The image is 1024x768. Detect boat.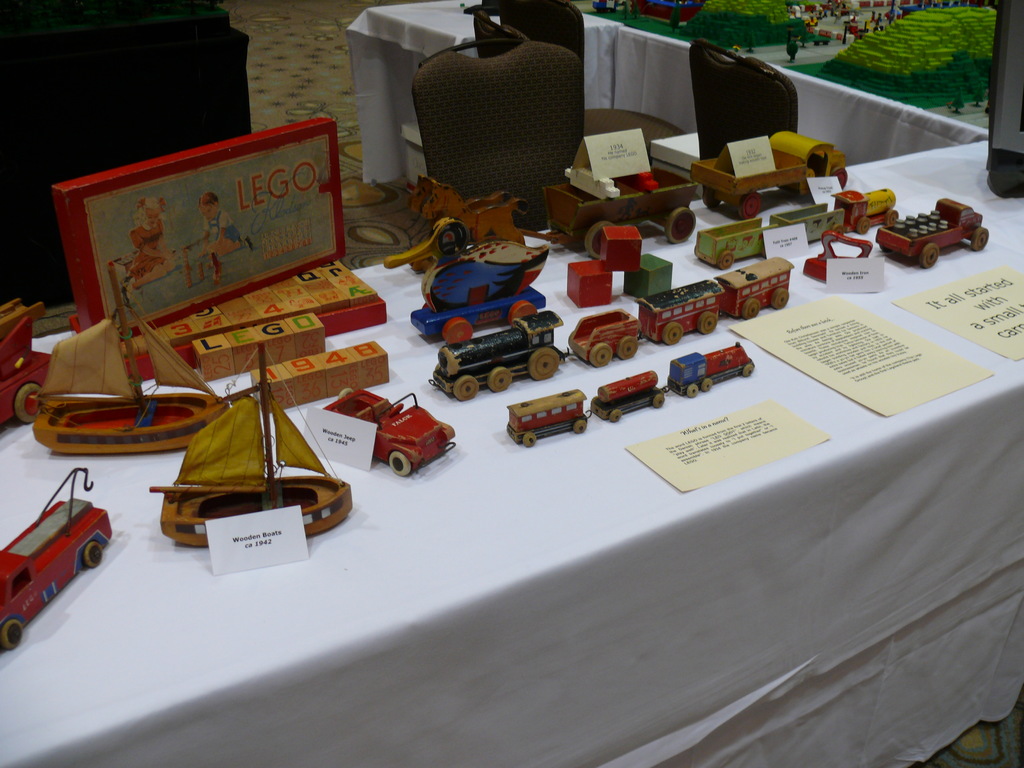
Detection: left=148, top=340, right=352, bottom=536.
